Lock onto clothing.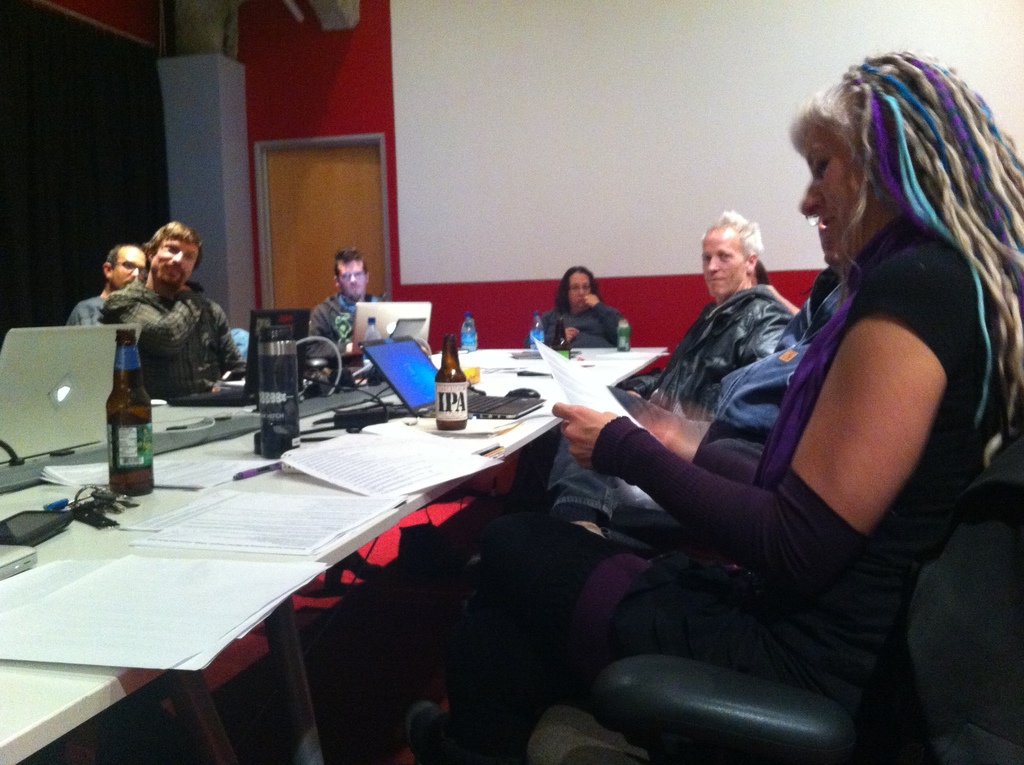
Locked: x1=522 y1=305 x2=632 y2=351.
